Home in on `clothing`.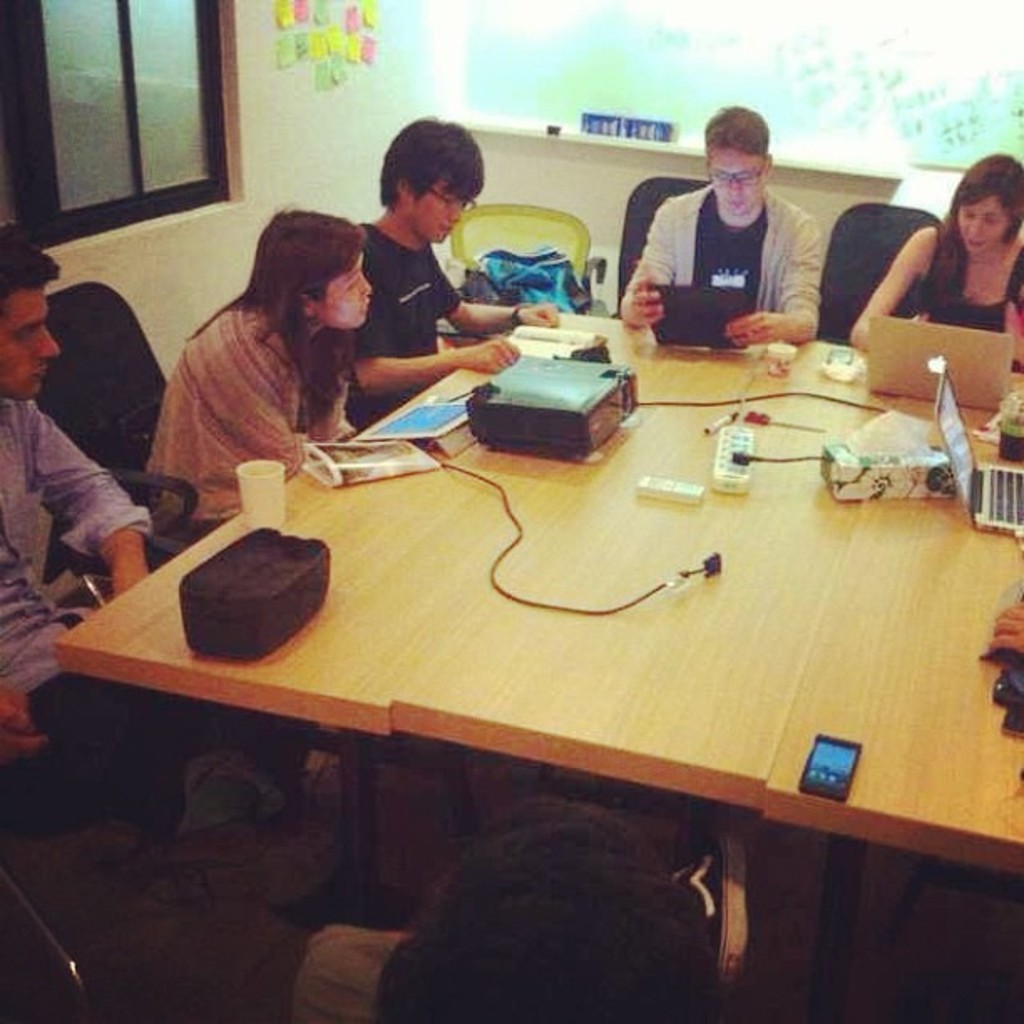
Homed in at crop(0, 390, 164, 837).
